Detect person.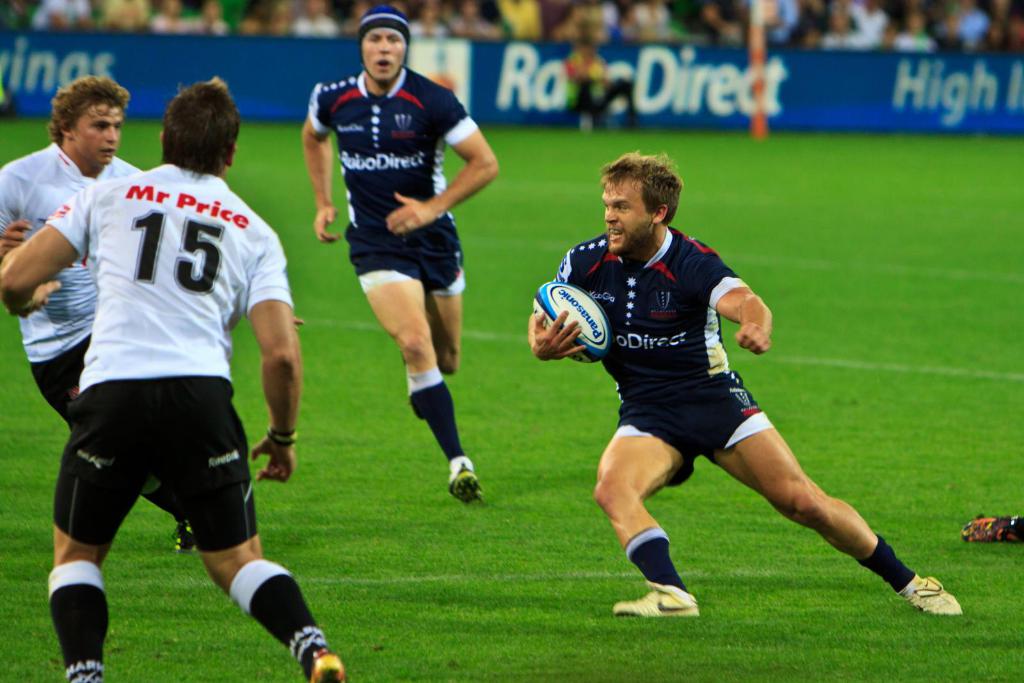
Detected at [529,150,966,615].
